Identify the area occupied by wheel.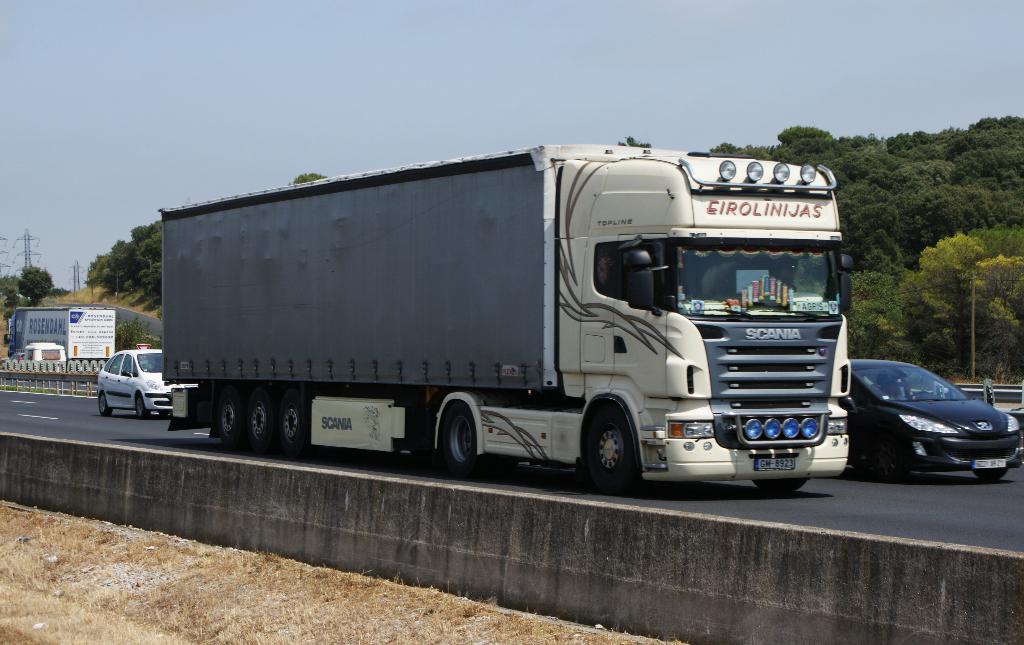
Area: [x1=244, y1=390, x2=277, y2=452].
